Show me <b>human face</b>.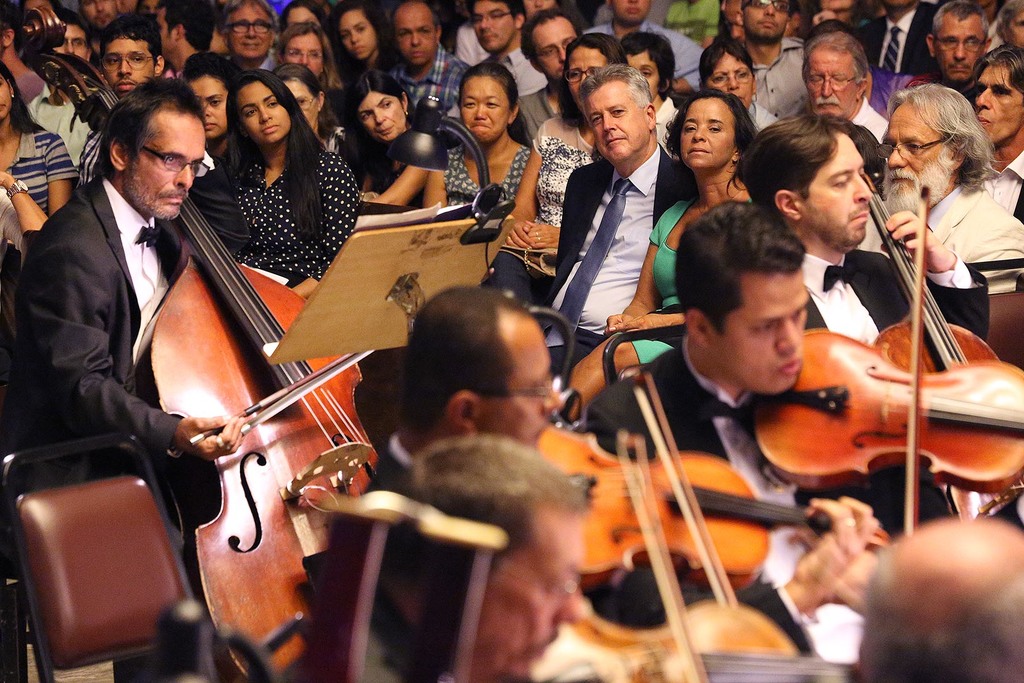
<b>human face</b> is here: bbox=[512, 344, 570, 452].
